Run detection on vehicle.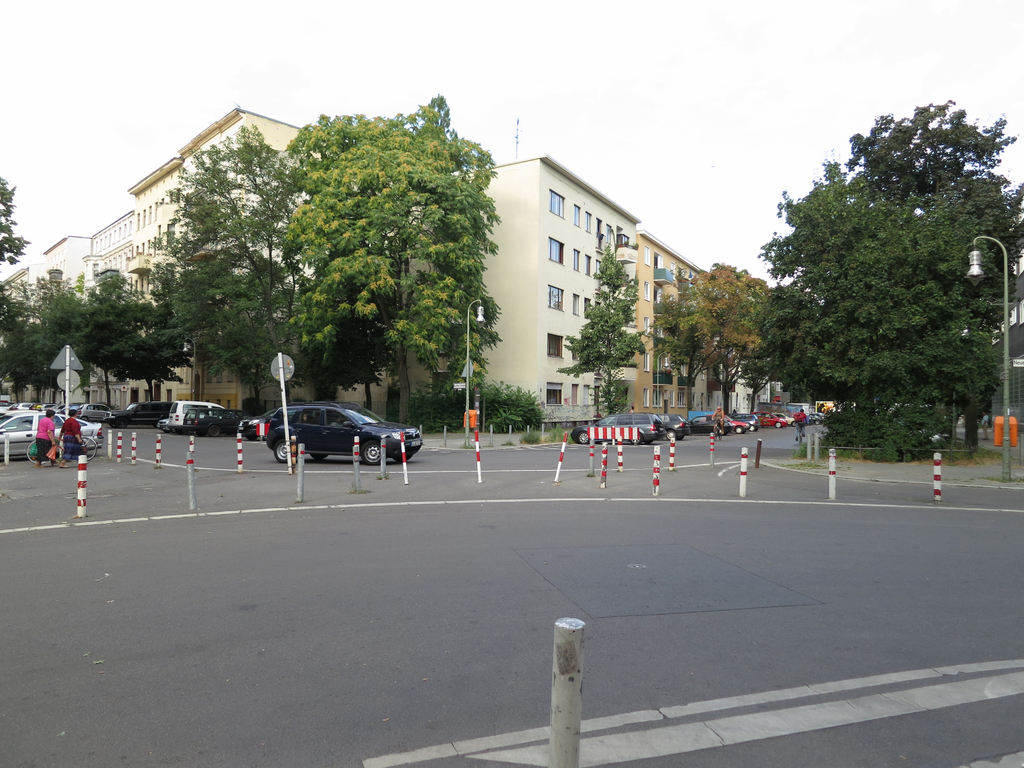
Result: 570,406,666,442.
